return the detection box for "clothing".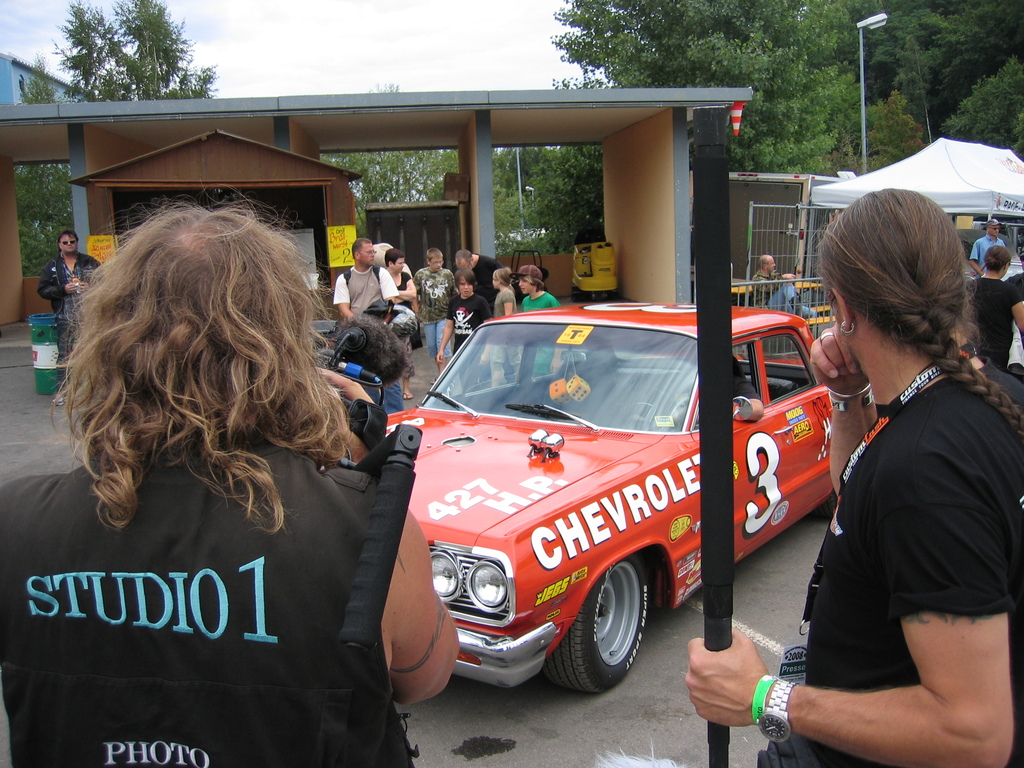
[12, 306, 440, 743].
